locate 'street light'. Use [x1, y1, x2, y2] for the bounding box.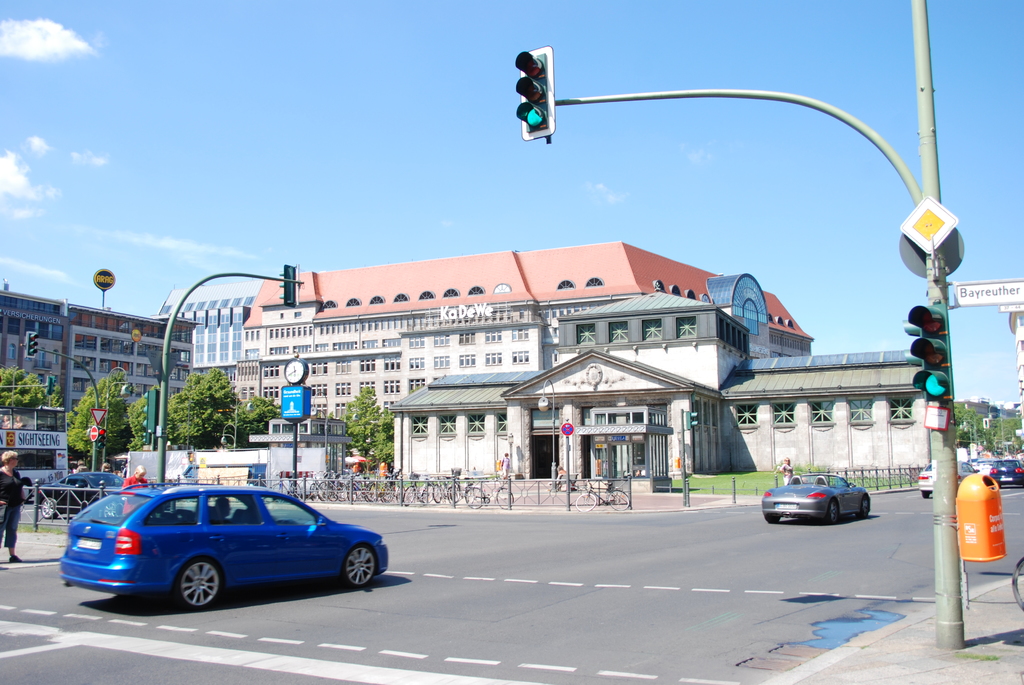
[102, 369, 134, 469].
